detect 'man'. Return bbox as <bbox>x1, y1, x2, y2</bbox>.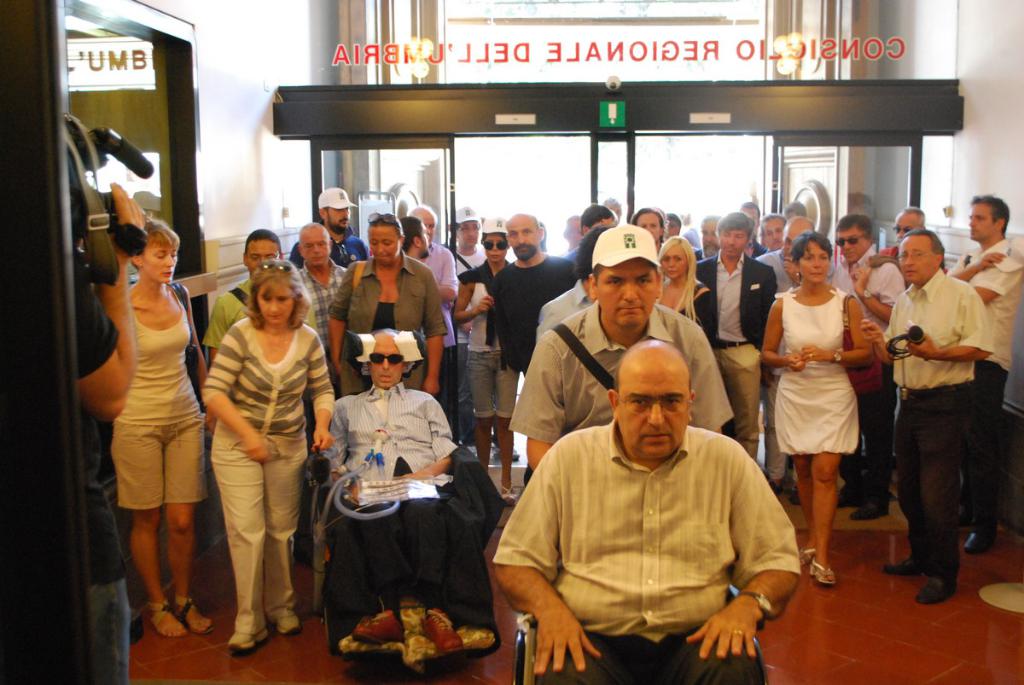
<bbox>859, 226, 993, 604</bbox>.
